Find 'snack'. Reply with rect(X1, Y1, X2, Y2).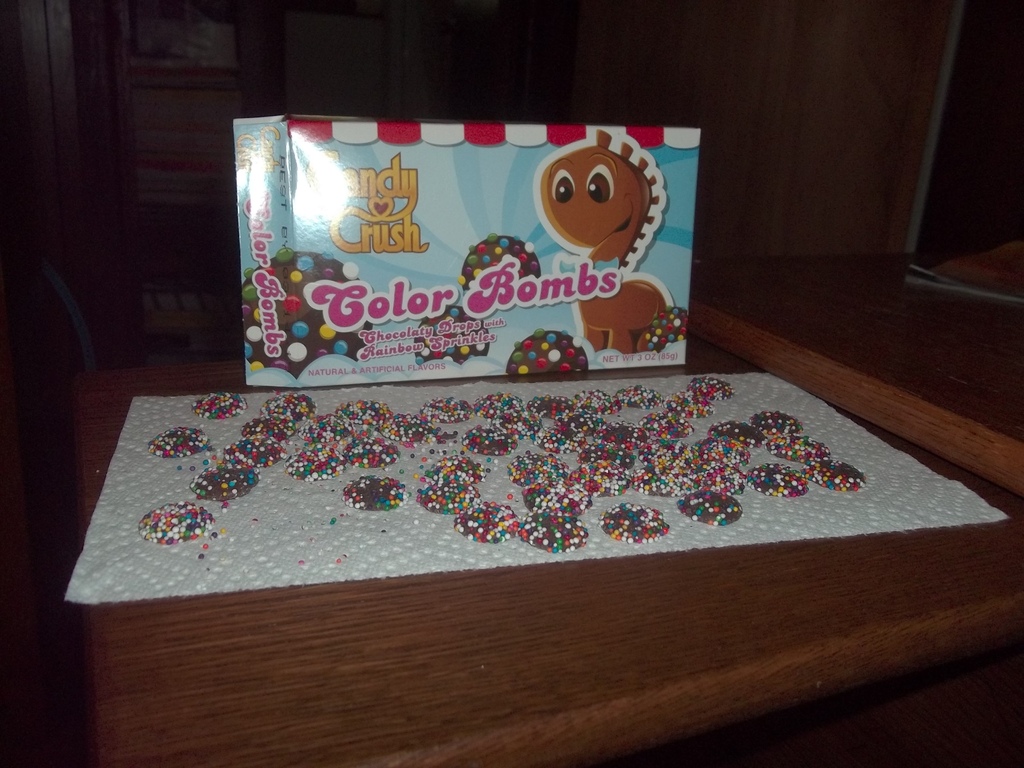
rect(345, 434, 397, 467).
